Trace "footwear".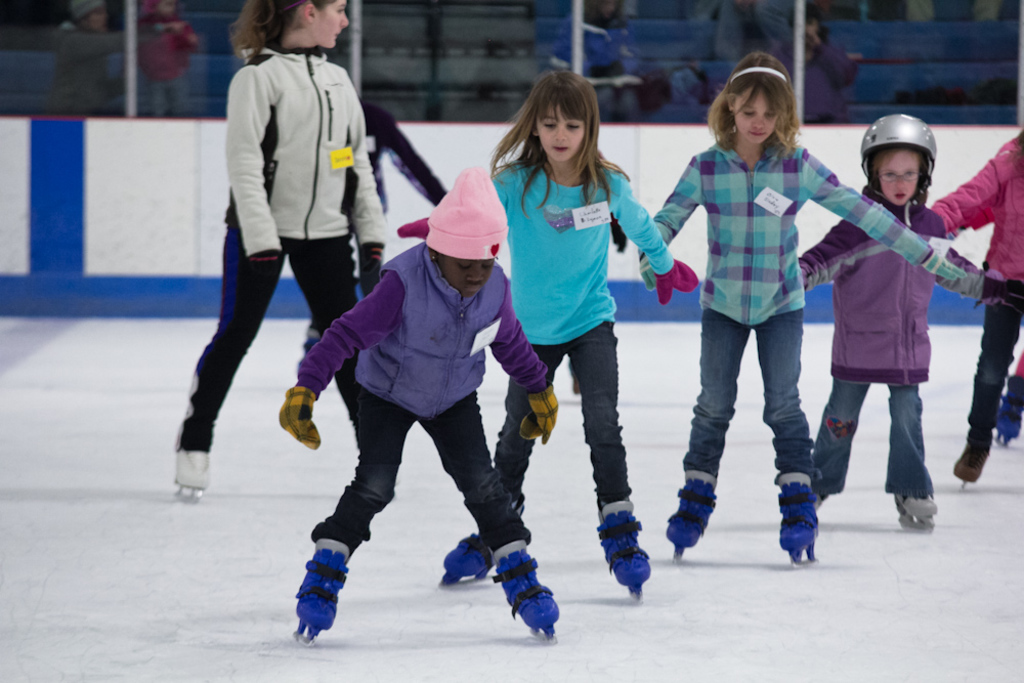
Traced to (x1=892, y1=492, x2=940, y2=522).
